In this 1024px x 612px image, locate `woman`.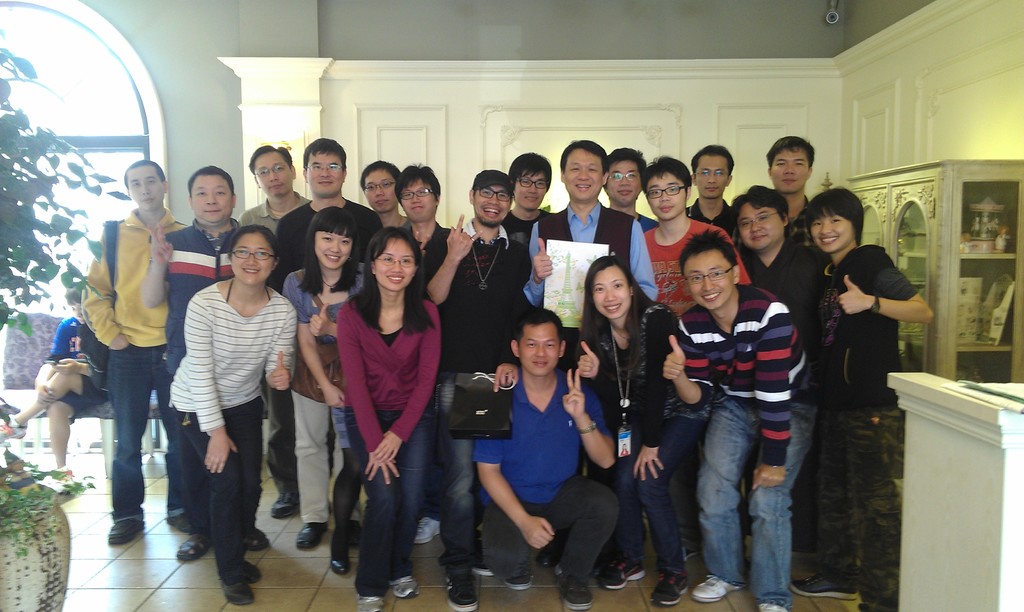
Bounding box: [left=282, top=205, right=367, bottom=544].
